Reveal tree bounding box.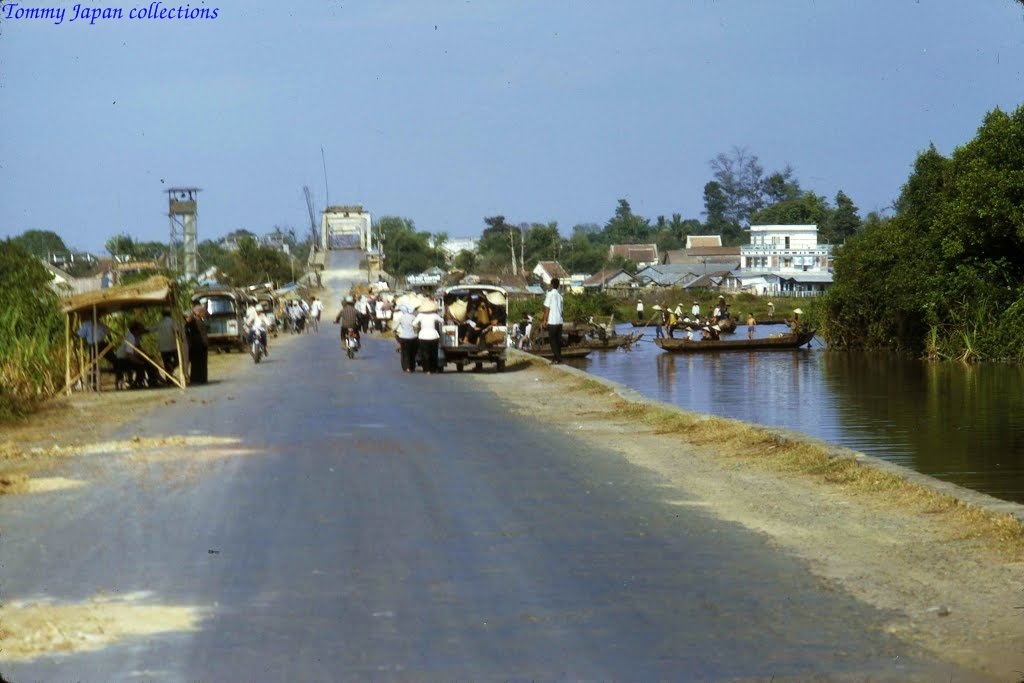
Revealed: bbox(705, 145, 783, 235).
